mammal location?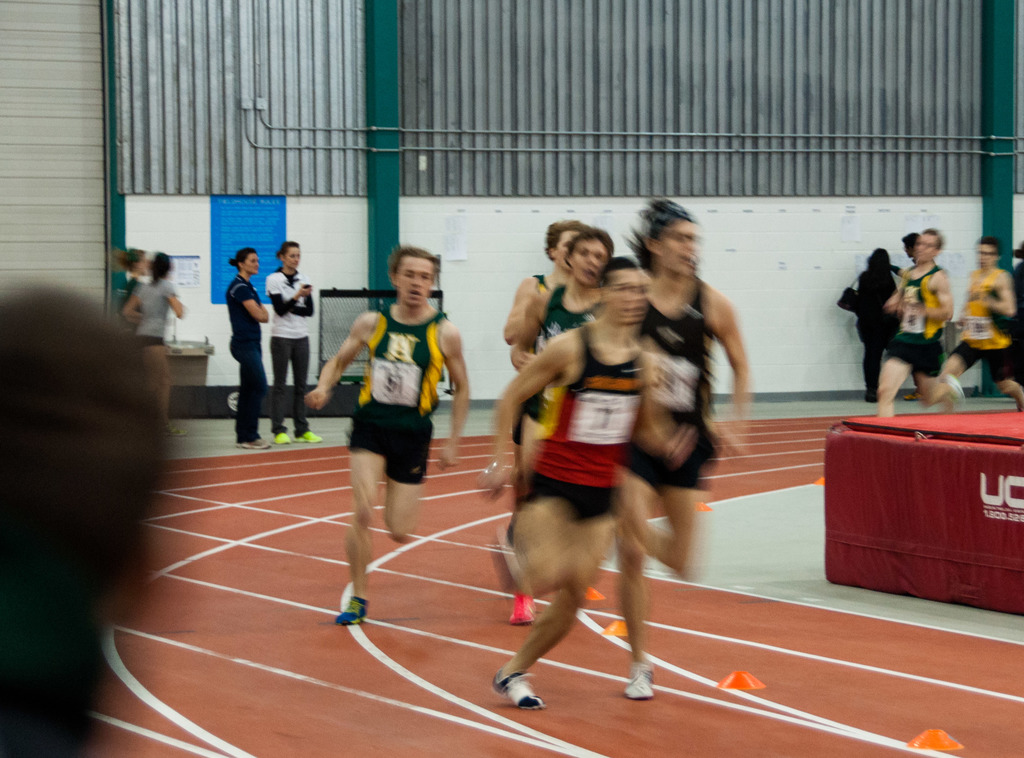
BBox(893, 229, 924, 278)
